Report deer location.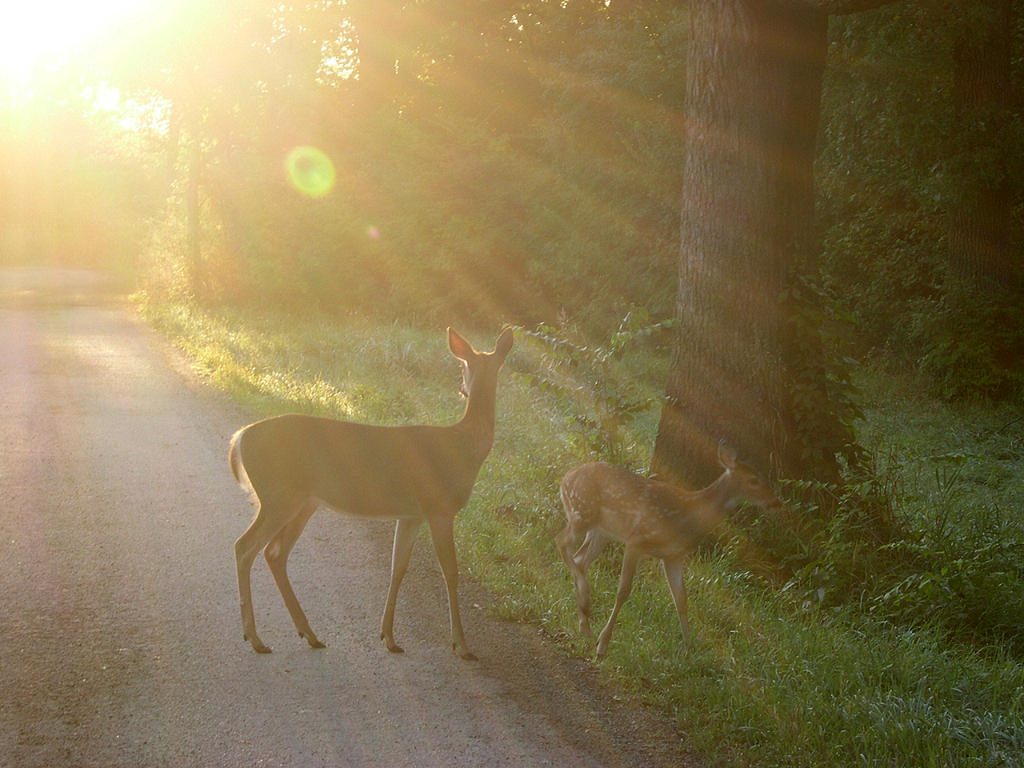
Report: 563 442 784 662.
